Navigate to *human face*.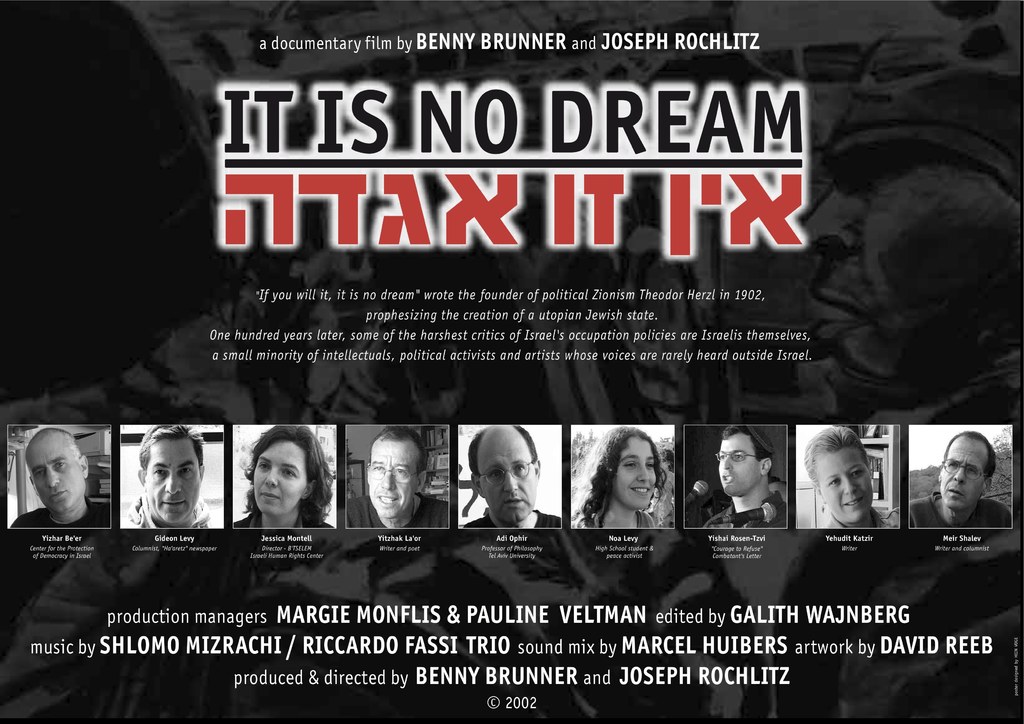
Navigation target: (257, 446, 309, 512).
